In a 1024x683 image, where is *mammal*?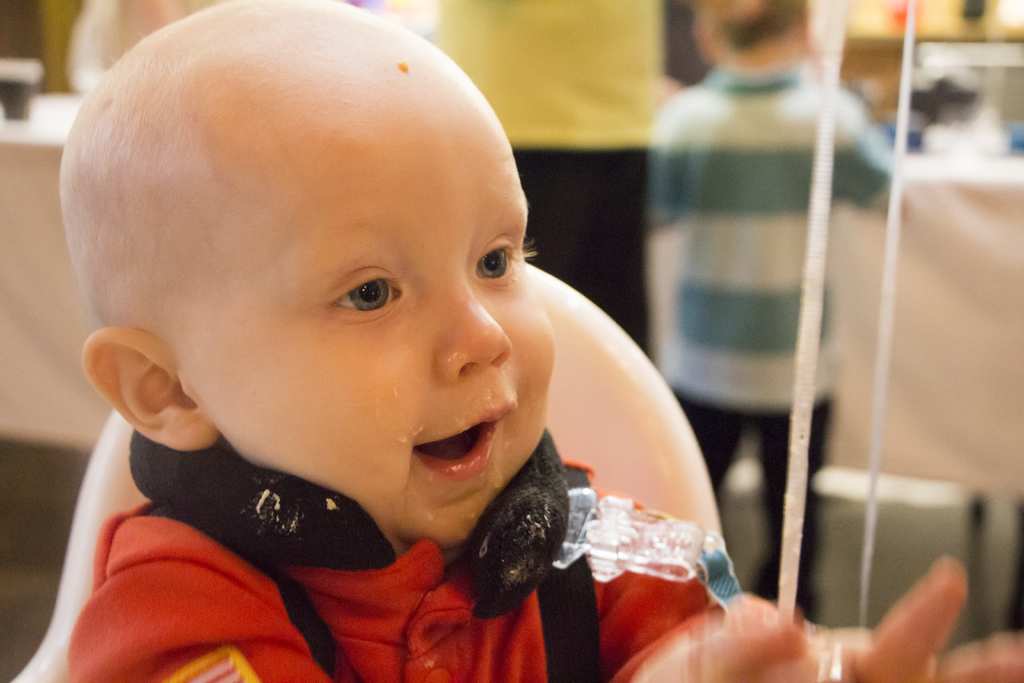
detection(59, 0, 1023, 682).
